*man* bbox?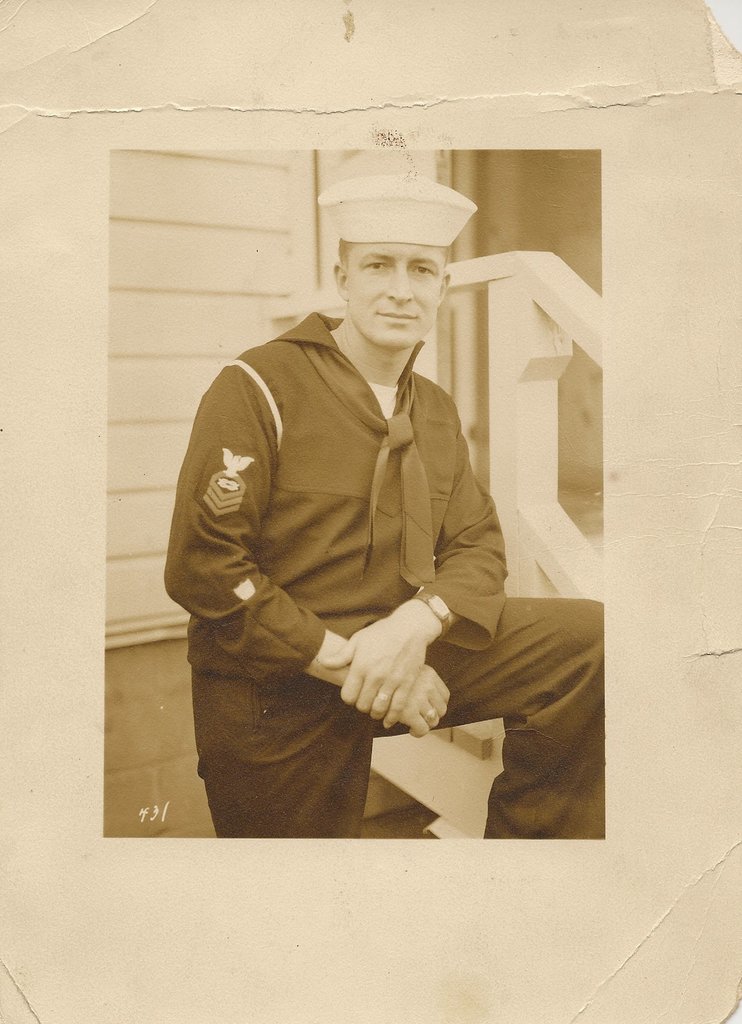
bbox=[143, 143, 599, 941]
